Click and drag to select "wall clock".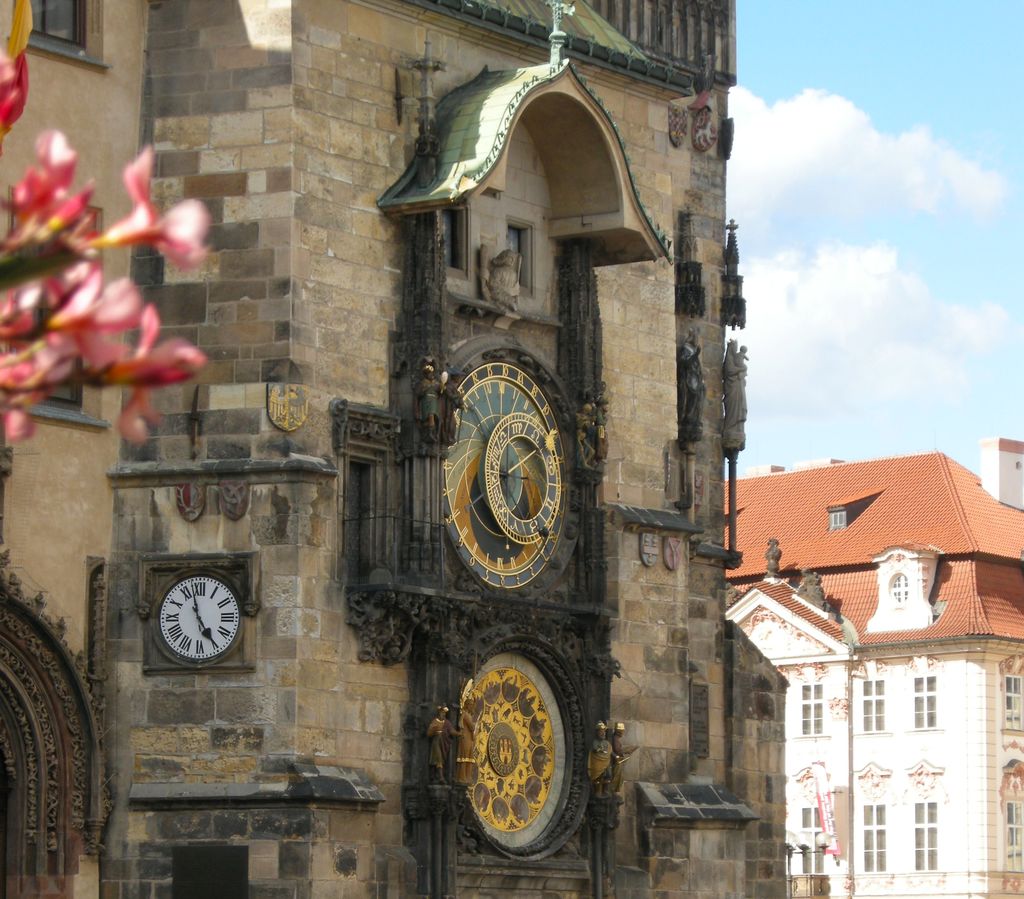
Selection: 152,567,248,671.
